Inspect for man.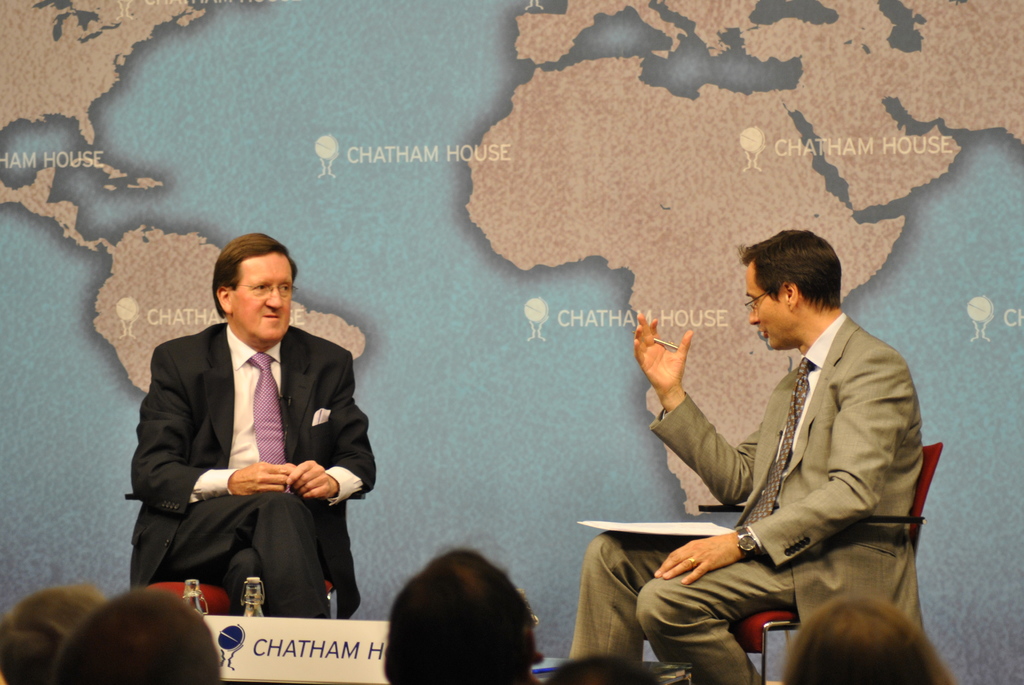
Inspection: bbox=[130, 224, 390, 615].
